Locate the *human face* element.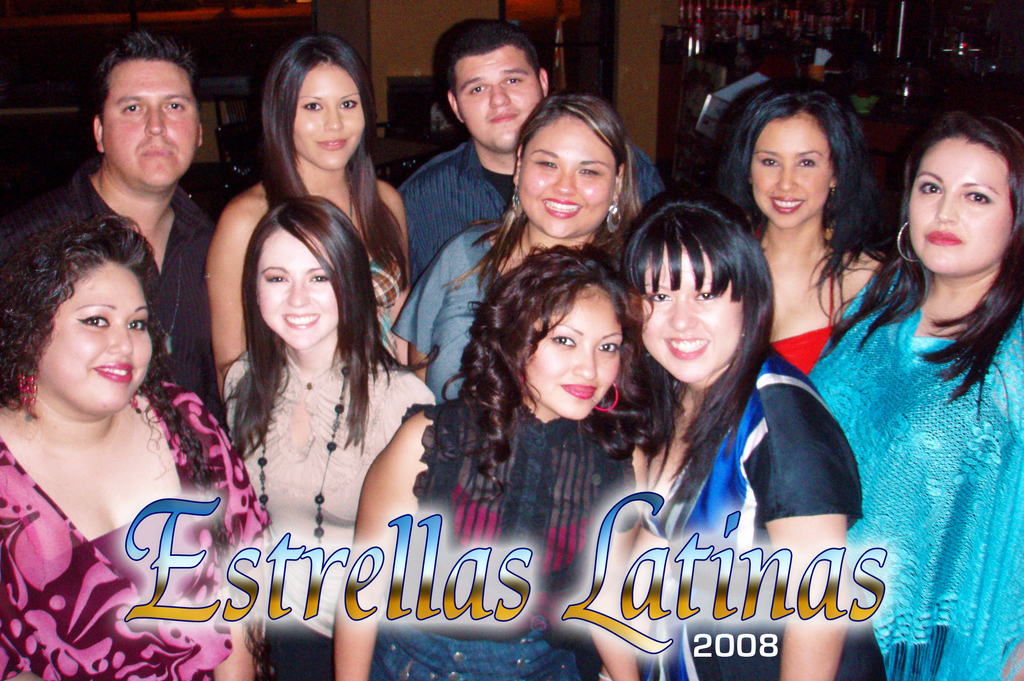
Element bbox: crop(257, 228, 340, 348).
